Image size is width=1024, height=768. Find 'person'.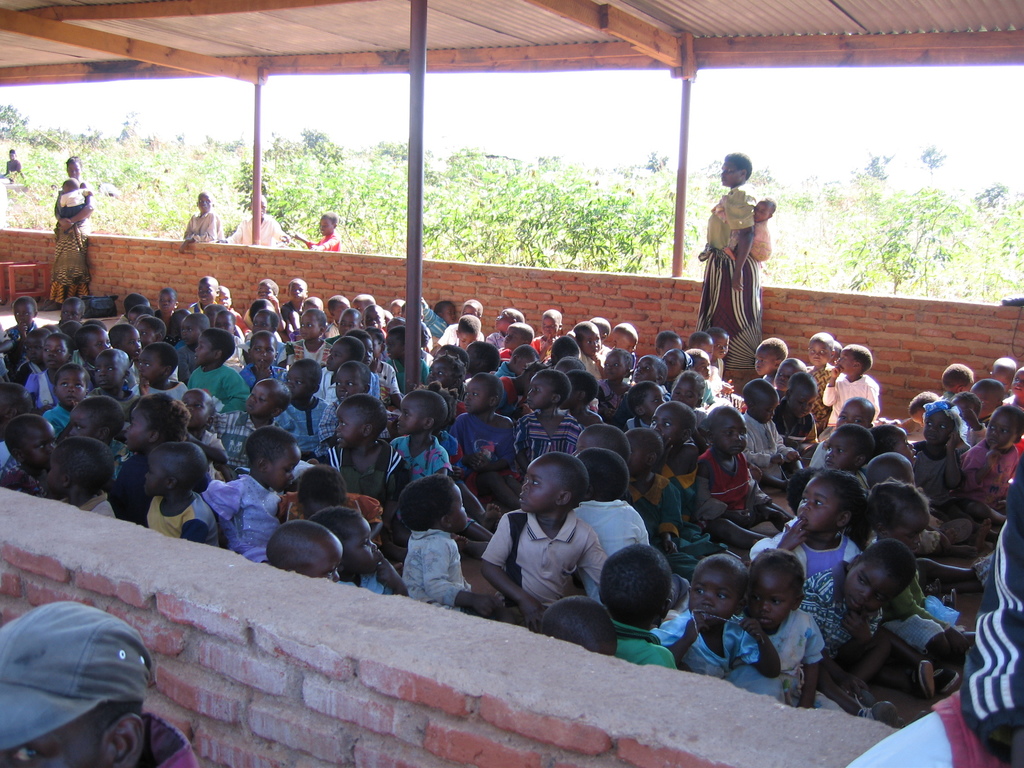
(3,146,23,180).
